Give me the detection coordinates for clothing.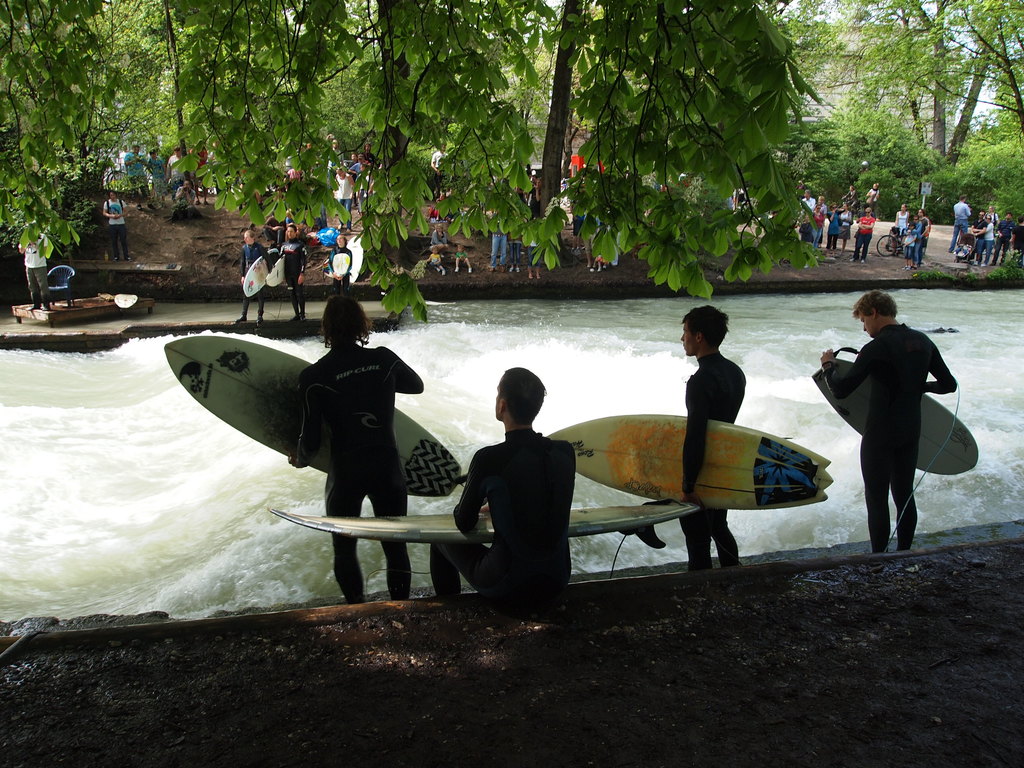
[911,218,929,253].
